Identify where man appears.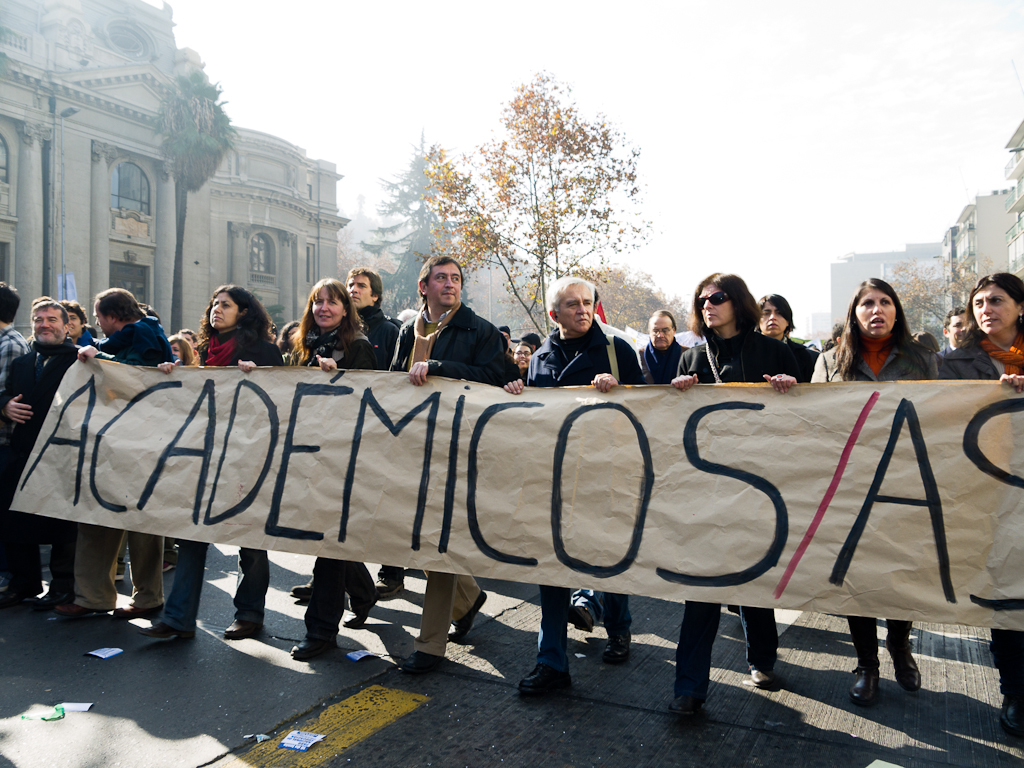
Appears at 662 269 812 727.
